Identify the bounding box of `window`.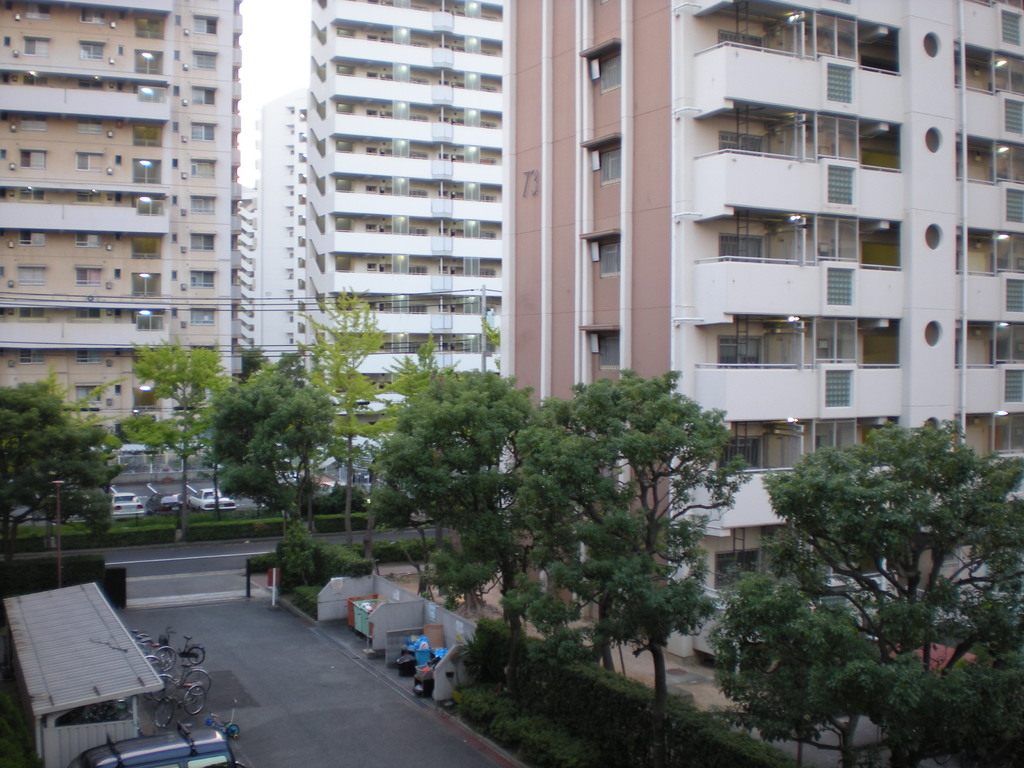
78:40:104:60.
